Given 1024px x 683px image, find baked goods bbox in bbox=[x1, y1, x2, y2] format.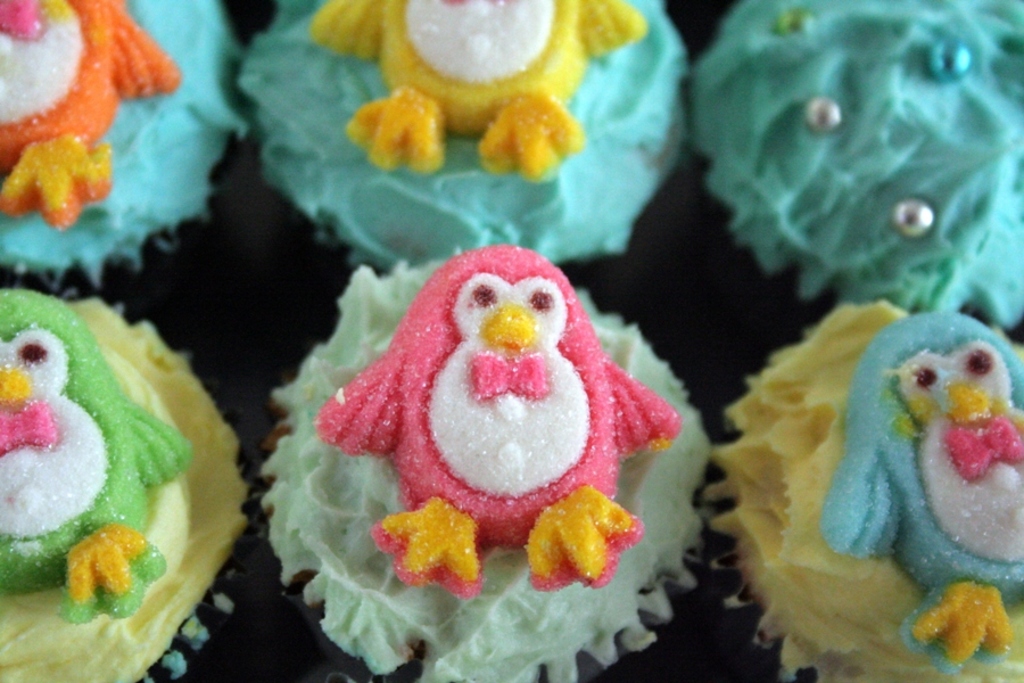
bbox=[704, 302, 1023, 682].
